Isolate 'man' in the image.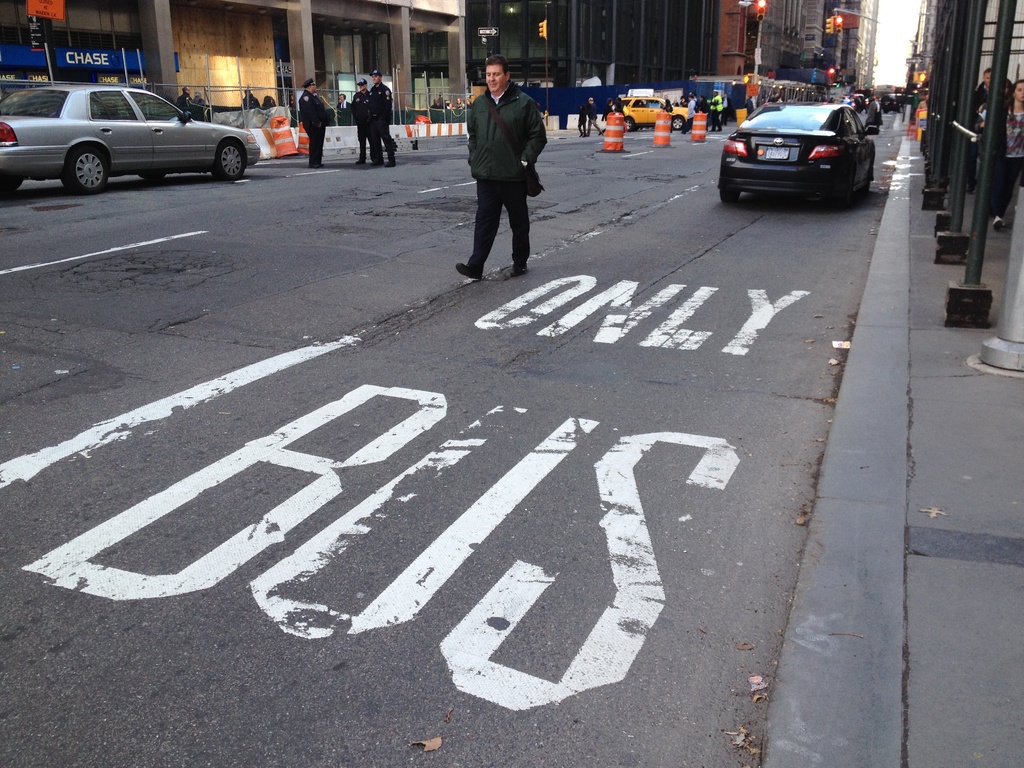
Isolated region: pyautogui.locateOnScreen(972, 71, 993, 117).
